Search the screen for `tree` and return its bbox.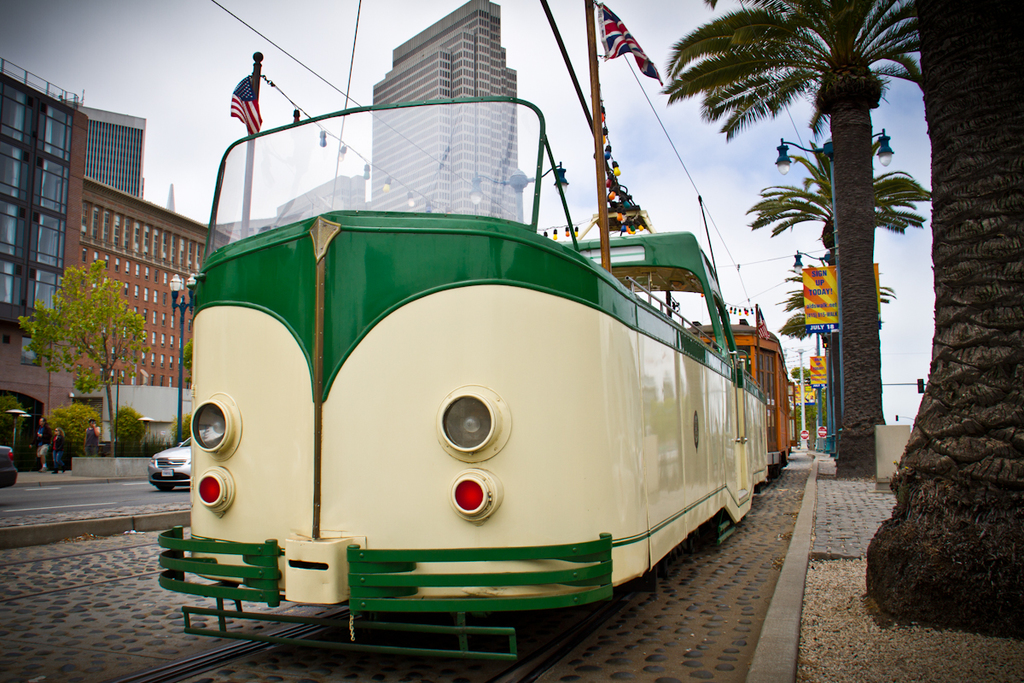
Found: box(749, 139, 940, 418).
